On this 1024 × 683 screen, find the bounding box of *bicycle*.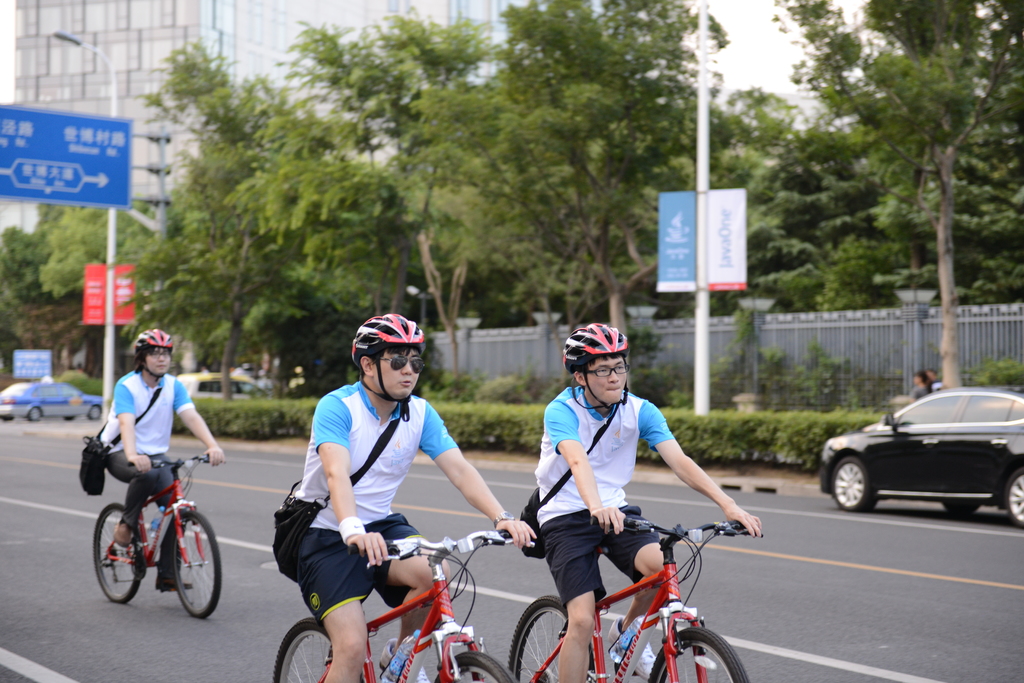
Bounding box: <bbox>81, 437, 219, 627</bbox>.
